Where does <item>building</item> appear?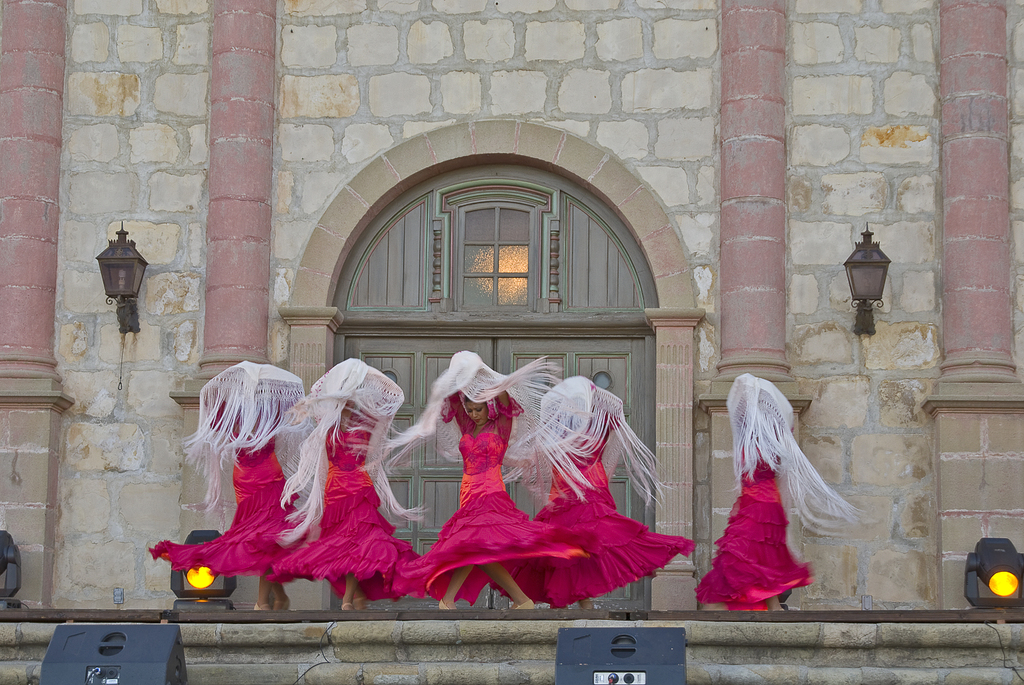
Appears at 0,0,1023,610.
